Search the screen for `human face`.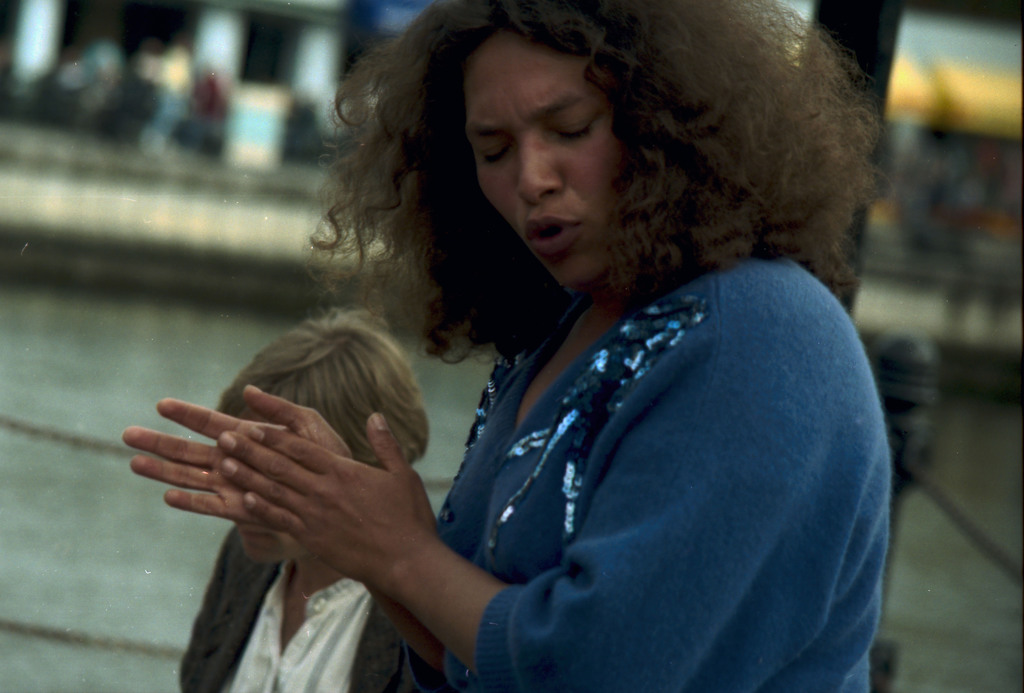
Found at box(240, 514, 307, 567).
